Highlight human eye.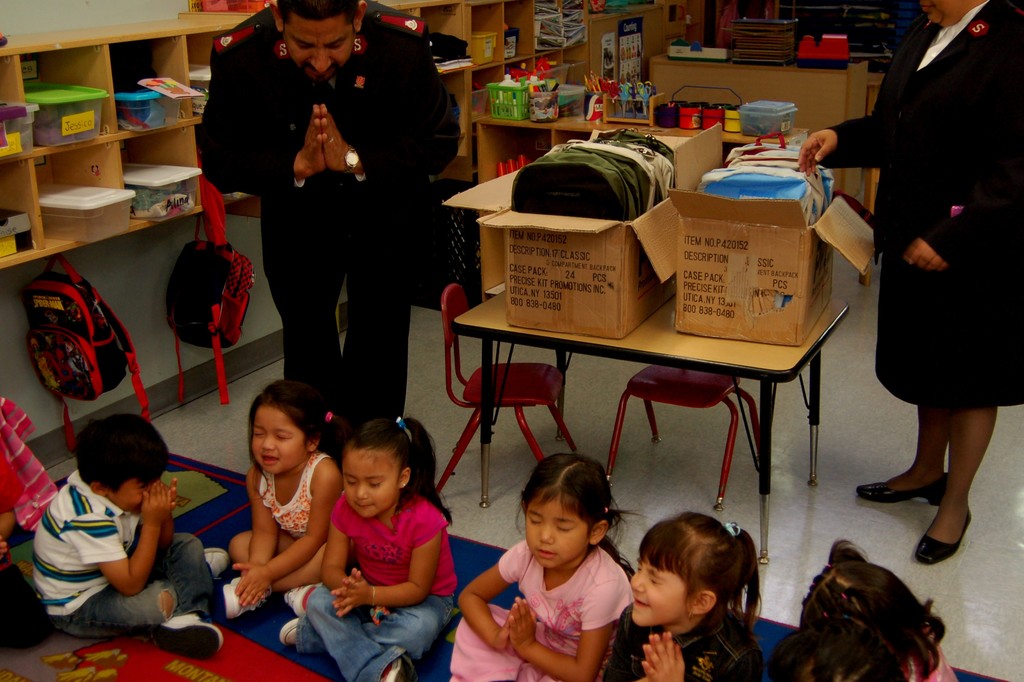
Highlighted region: [x1=139, y1=478, x2=152, y2=493].
